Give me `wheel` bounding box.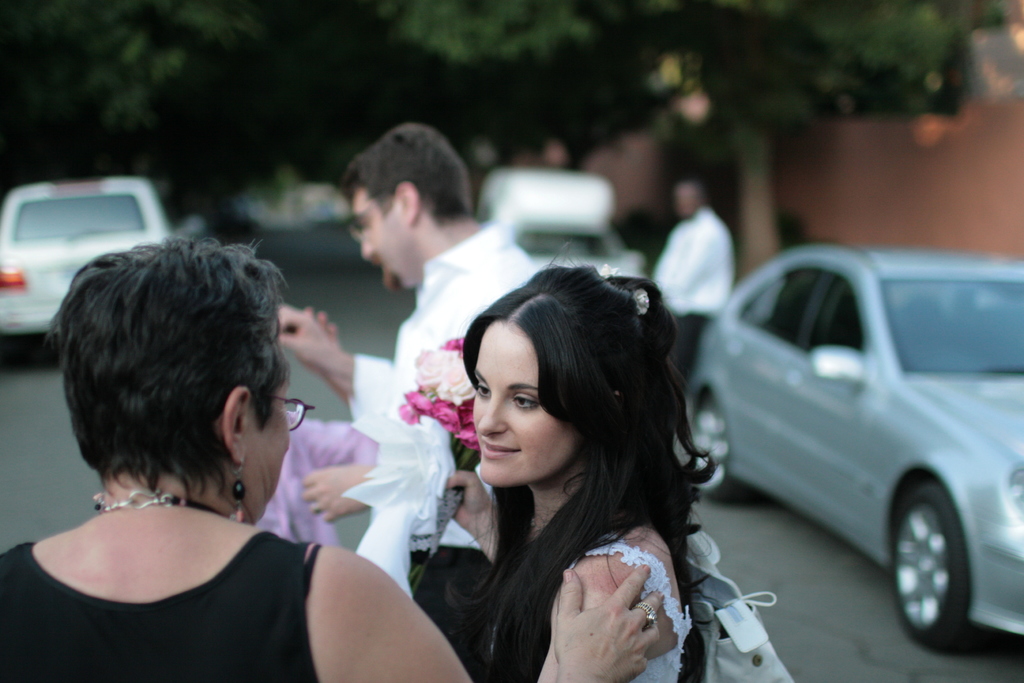
pyautogui.locateOnScreen(891, 475, 993, 650).
